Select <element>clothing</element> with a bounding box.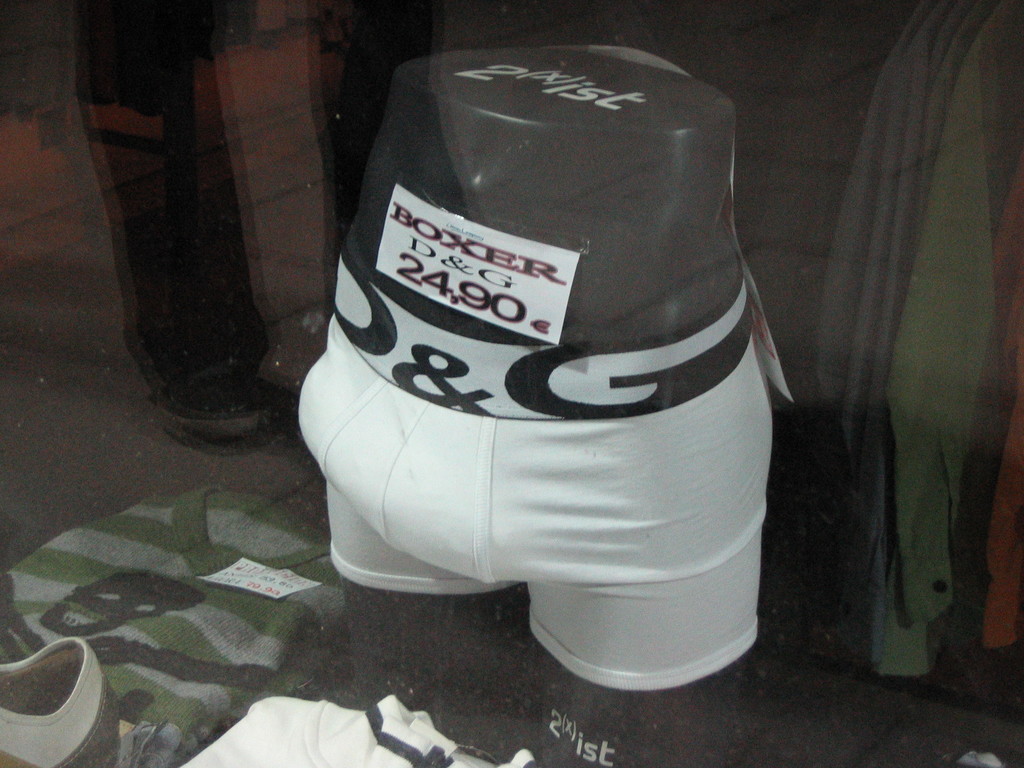
[166,687,522,767].
